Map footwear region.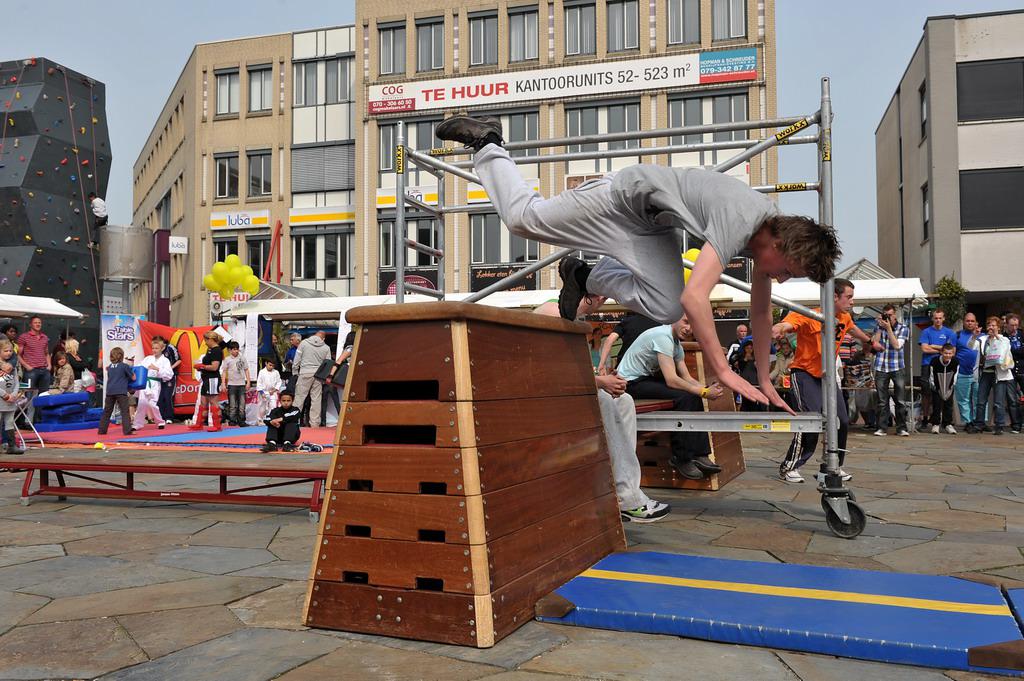
Mapped to 672, 458, 708, 480.
